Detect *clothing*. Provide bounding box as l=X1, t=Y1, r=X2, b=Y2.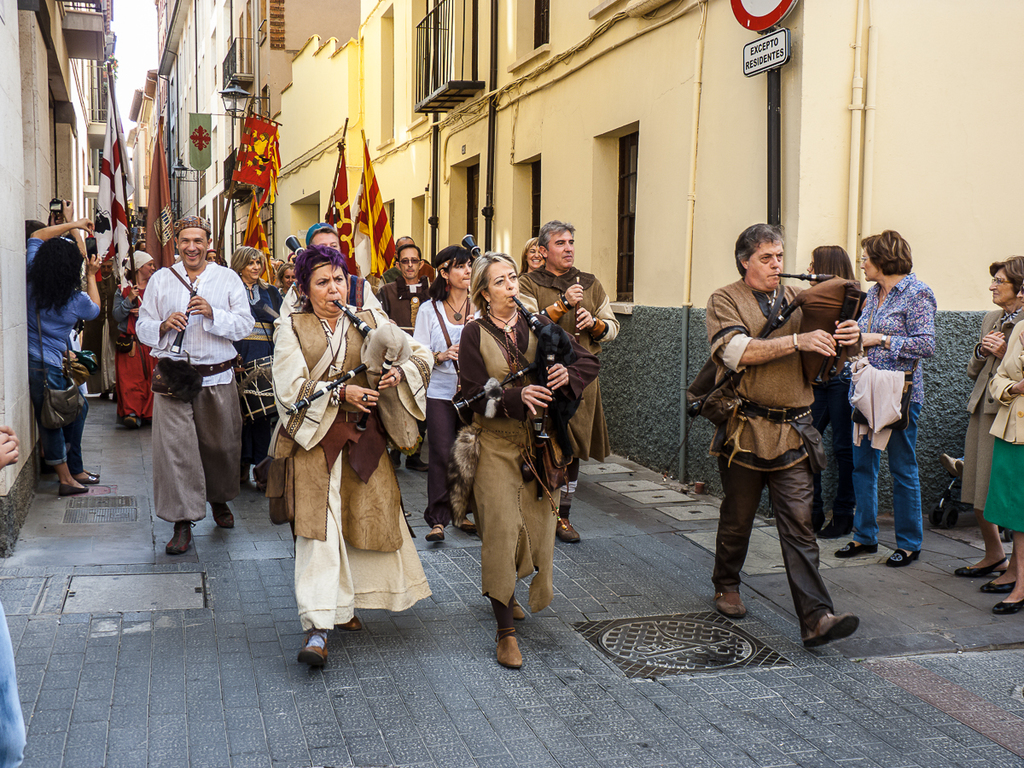
l=961, t=305, r=1023, b=510.
